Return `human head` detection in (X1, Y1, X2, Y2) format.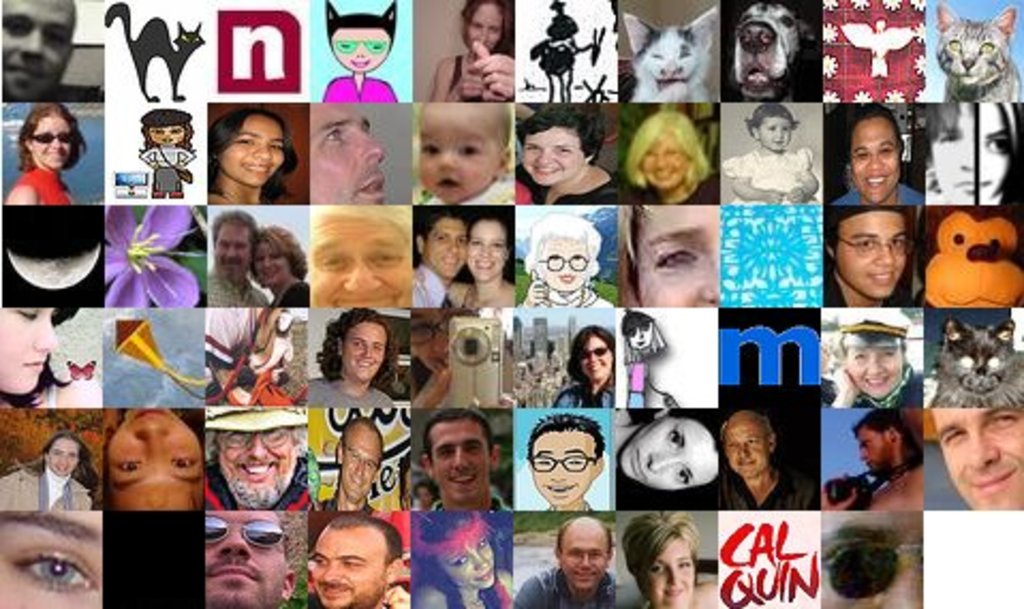
(21, 103, 77, 169).
